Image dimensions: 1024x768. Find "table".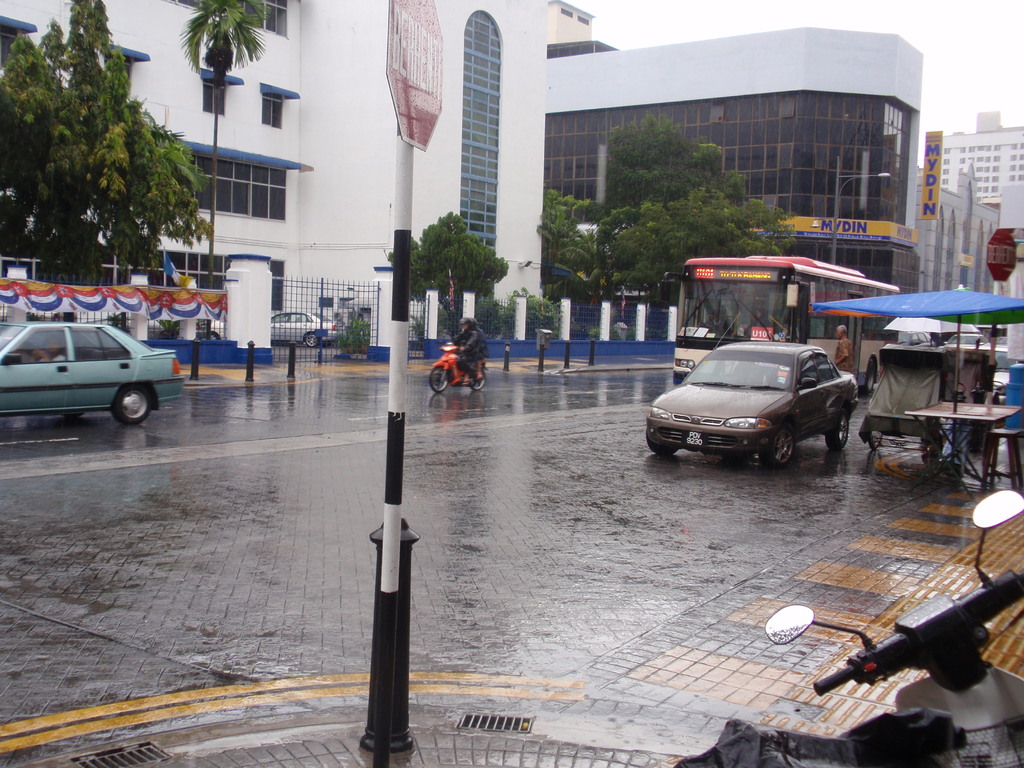
crop(900, 403, 1020, 500).
